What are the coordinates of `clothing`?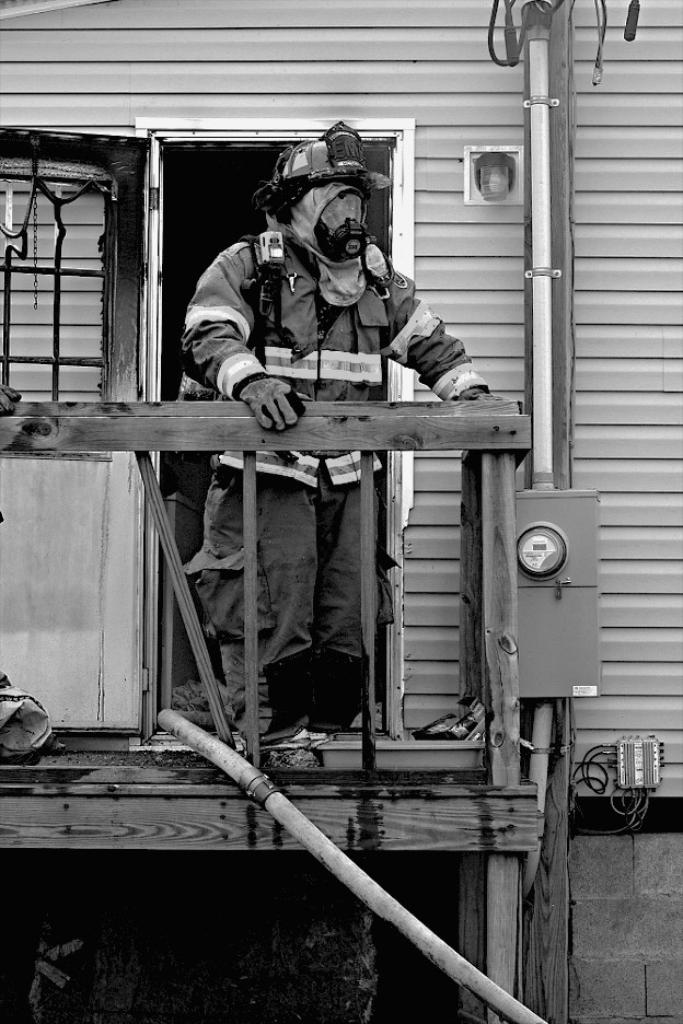
(144,197,486,728).
